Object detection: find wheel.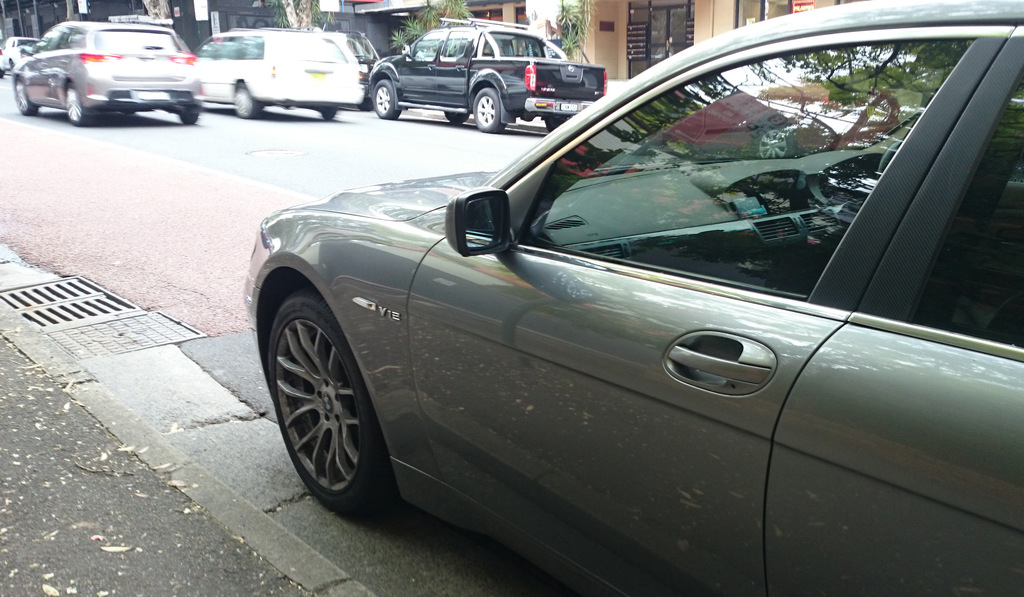
(15,72,36,113).
